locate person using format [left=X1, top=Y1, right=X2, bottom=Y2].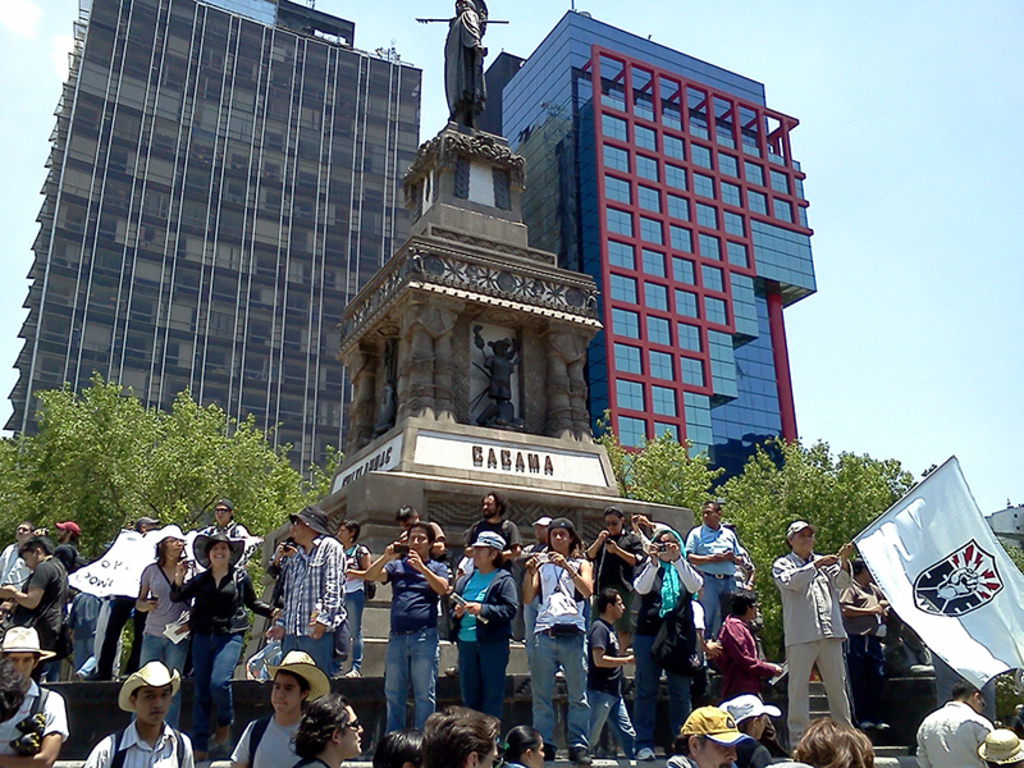
[left=357, top=502, right=445, bottom=559].
